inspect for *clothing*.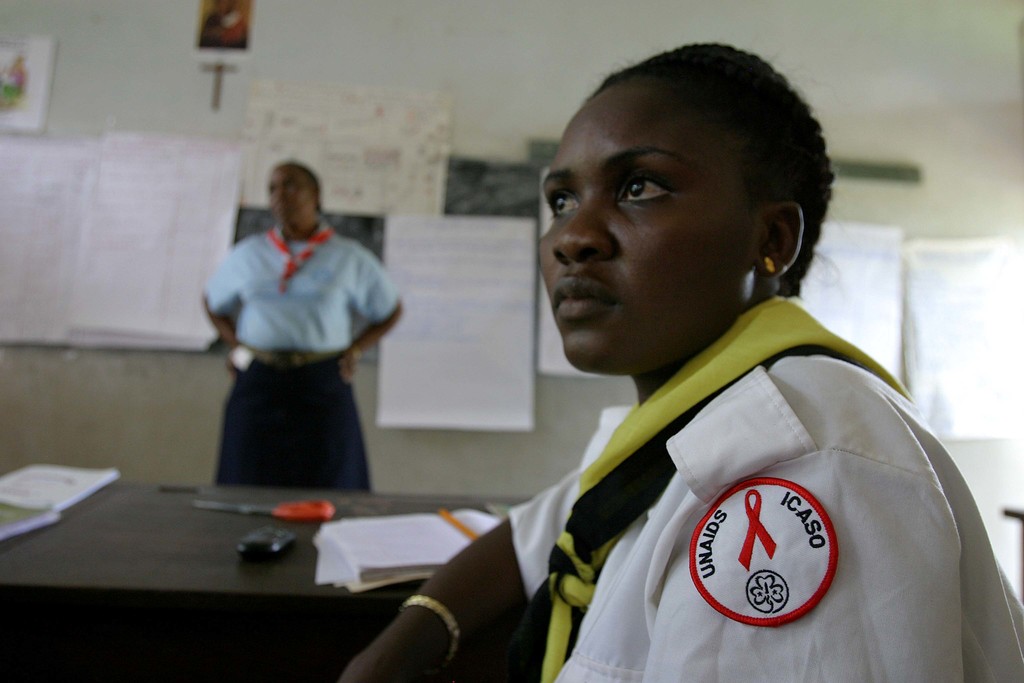
Inspection: box(192, 227, 396, 498).
